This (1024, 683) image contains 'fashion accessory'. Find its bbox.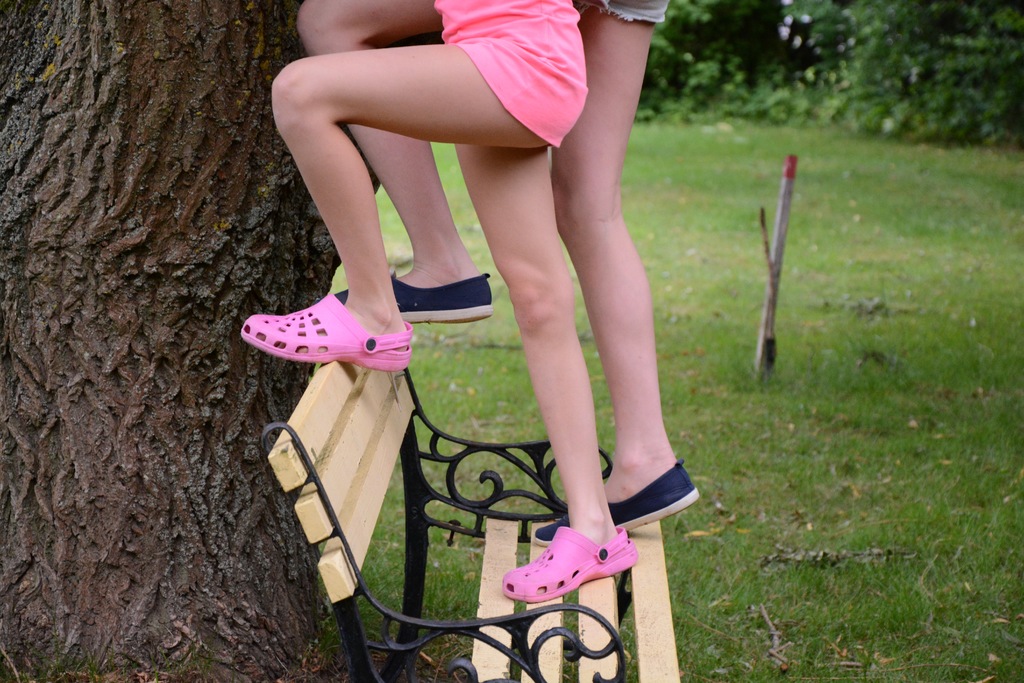
Rect(533, 458, 701, 546).
